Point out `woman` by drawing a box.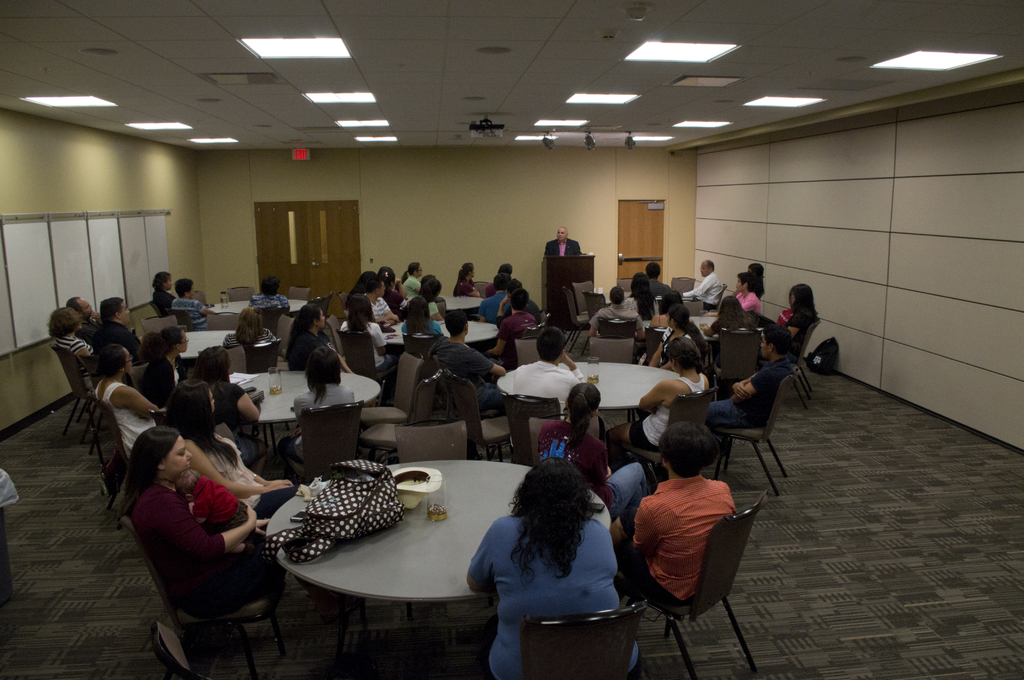
<box>292,346,358,423</box>.
